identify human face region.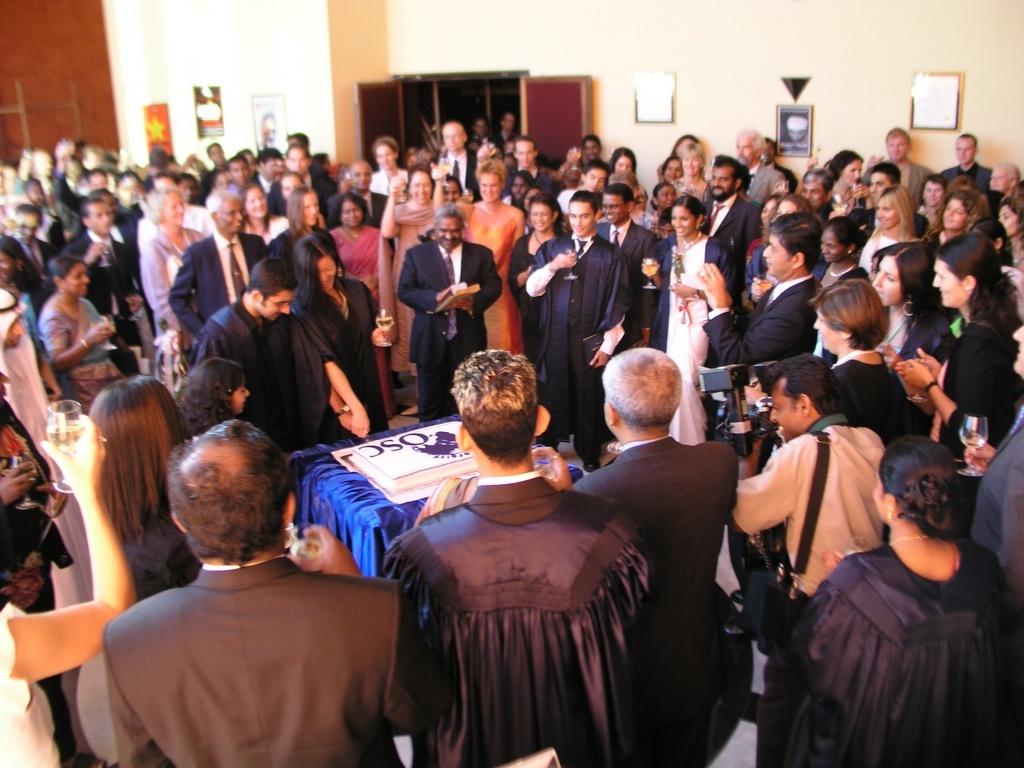
Region: {"x1": 757, "y1": 140, "x2": 774, "y2": 161}.
